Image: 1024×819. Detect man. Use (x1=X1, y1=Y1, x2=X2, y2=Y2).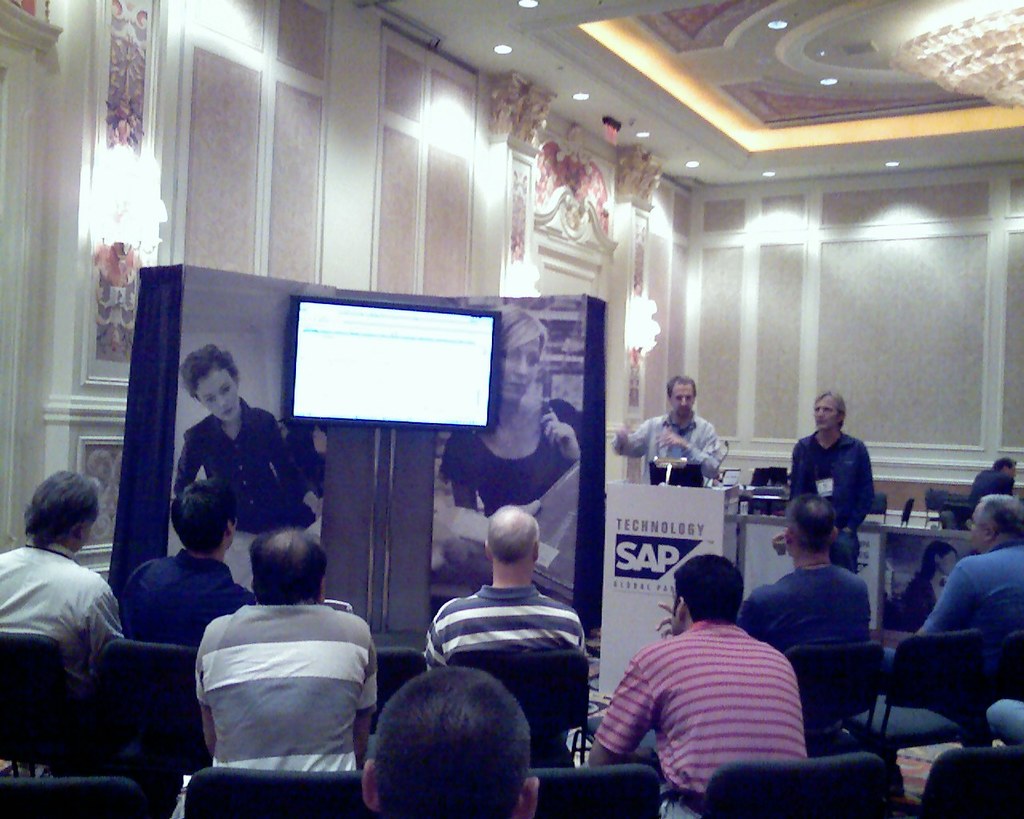
(x1=869, y1=494, x2=1023, y2=733).
